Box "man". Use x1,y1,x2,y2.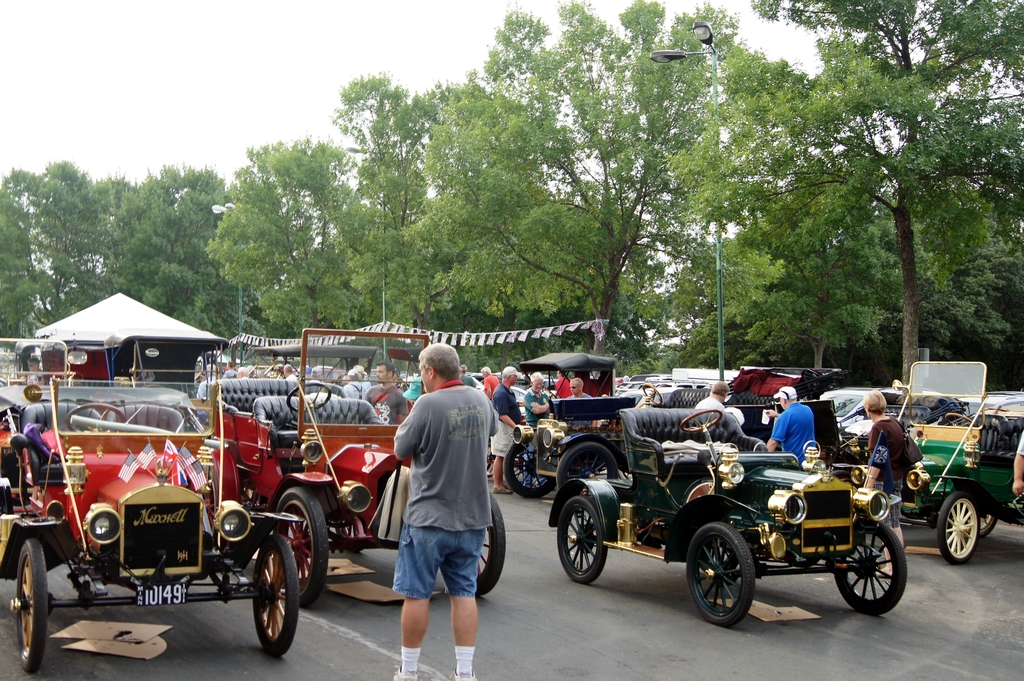
491,364,524,495.
